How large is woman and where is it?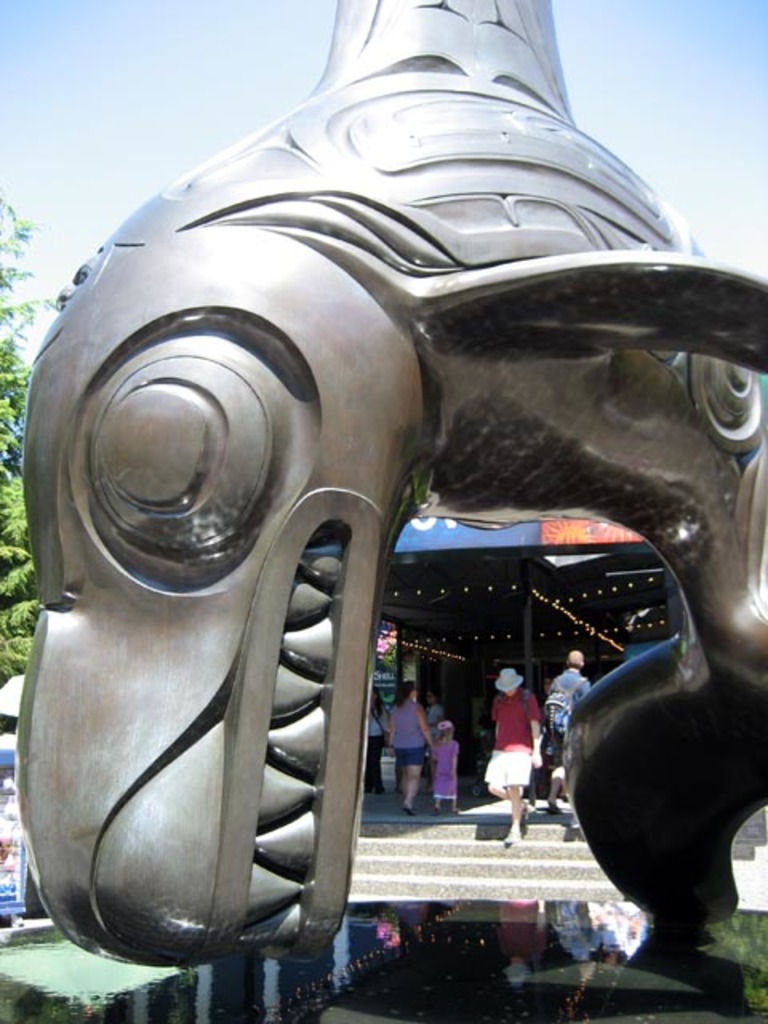
Bounding box: (387, 682, 434, 816).
